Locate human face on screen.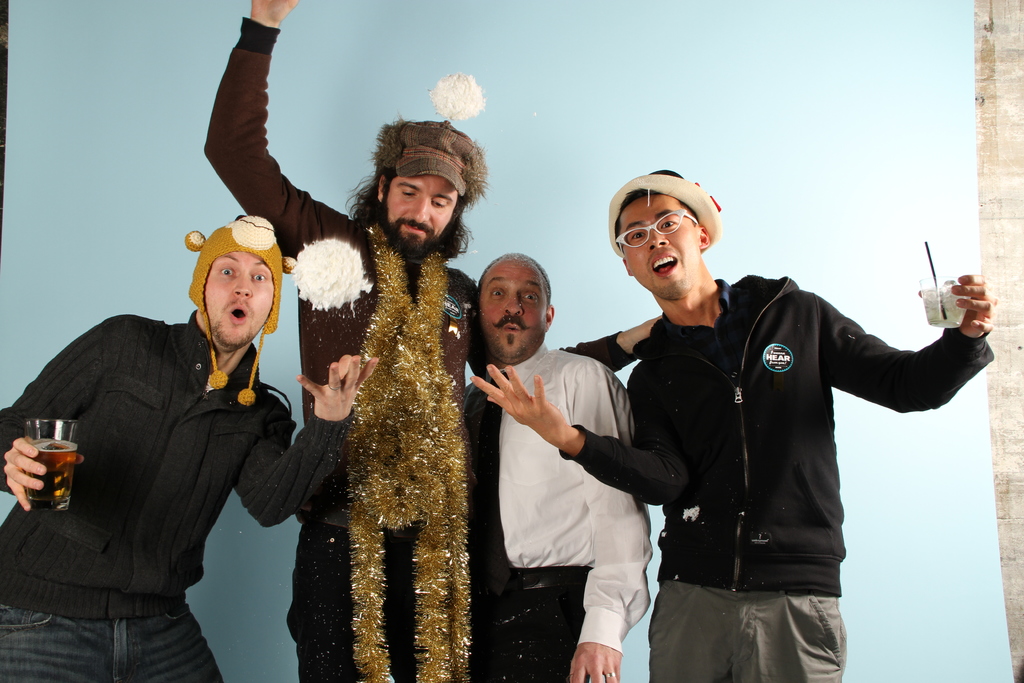
On screen at (left=480, top=257, right=551, bottom=357).
